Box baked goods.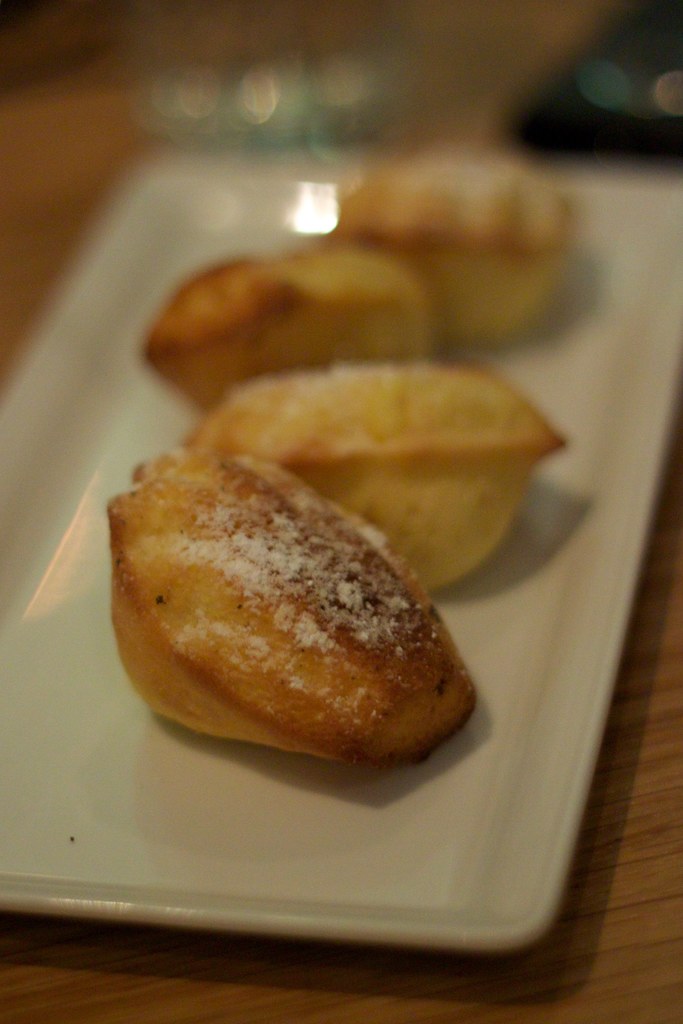
<box>313,155,573,342</box>.
